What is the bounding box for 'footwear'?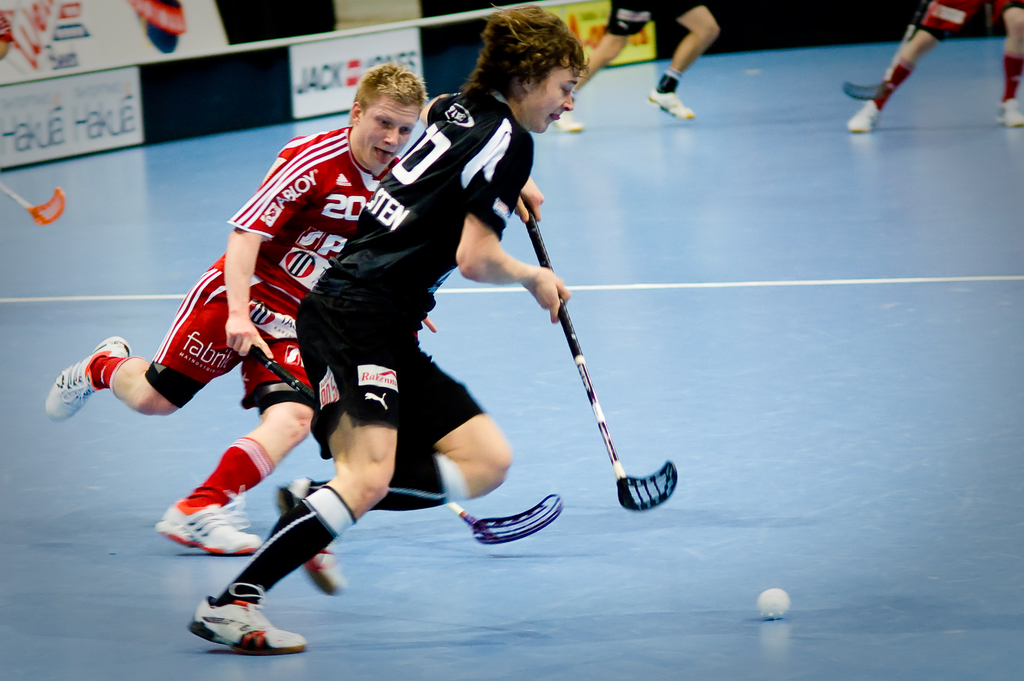
847/92/876/130.
